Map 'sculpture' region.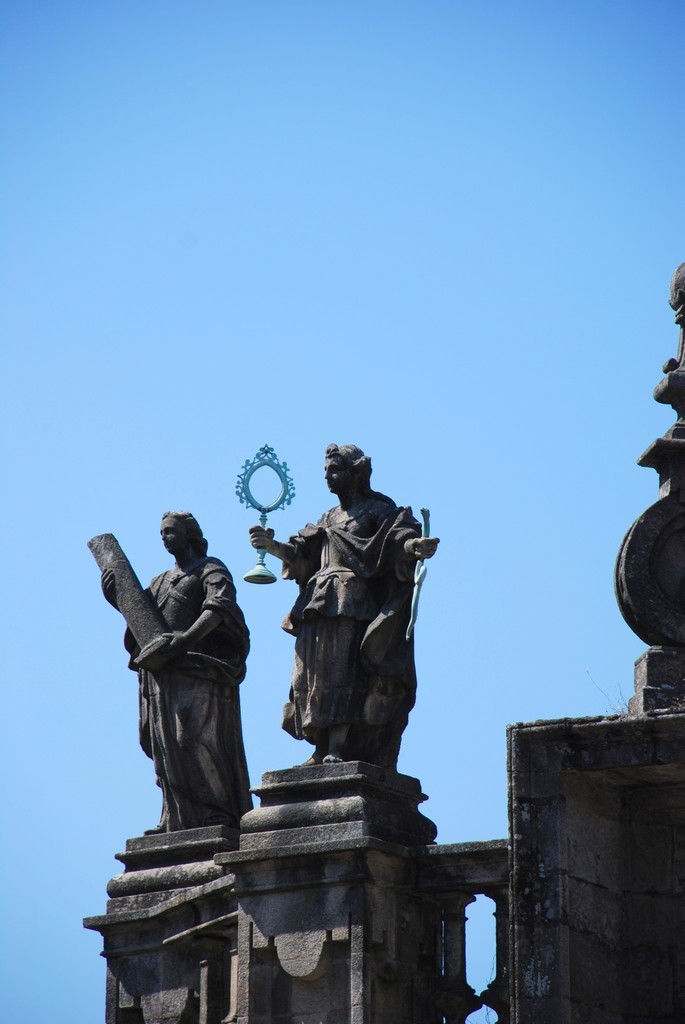
Mapped to bbox(612, 264, 684, 736).
